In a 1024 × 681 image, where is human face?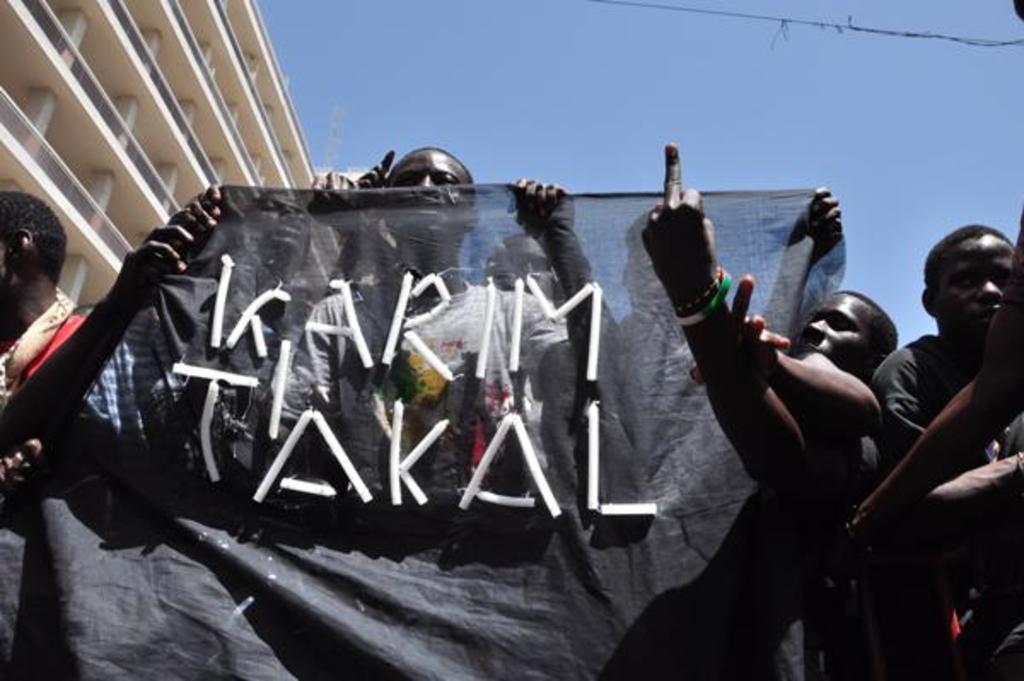
box(928, 236, 1022, 341).
